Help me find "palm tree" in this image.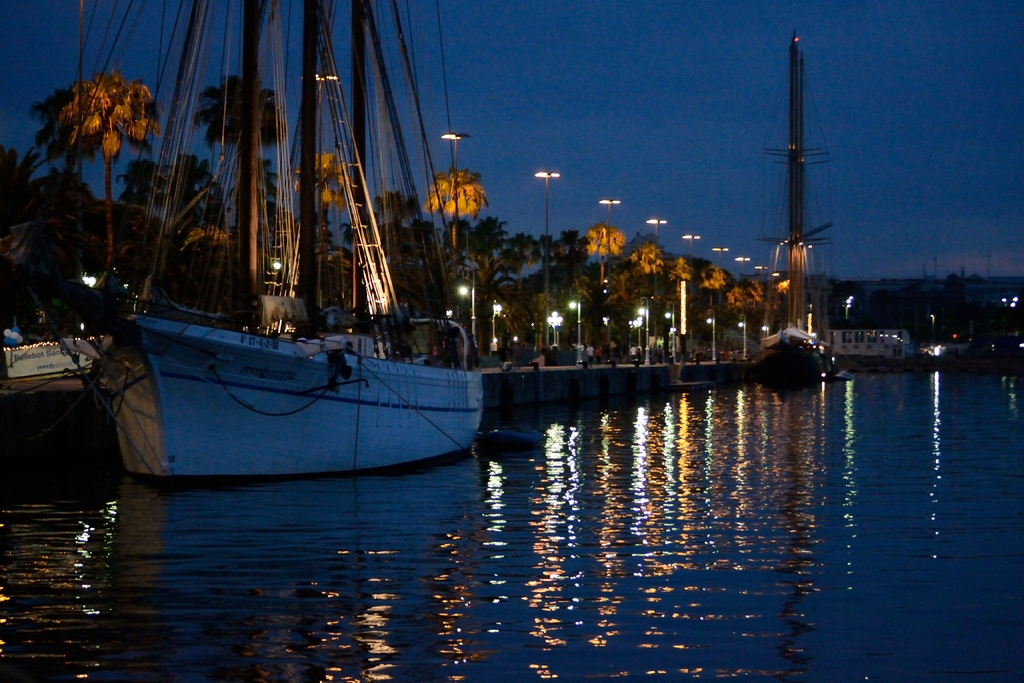
Found it: (x1=420, y1=167, x2=481, y2=209).
